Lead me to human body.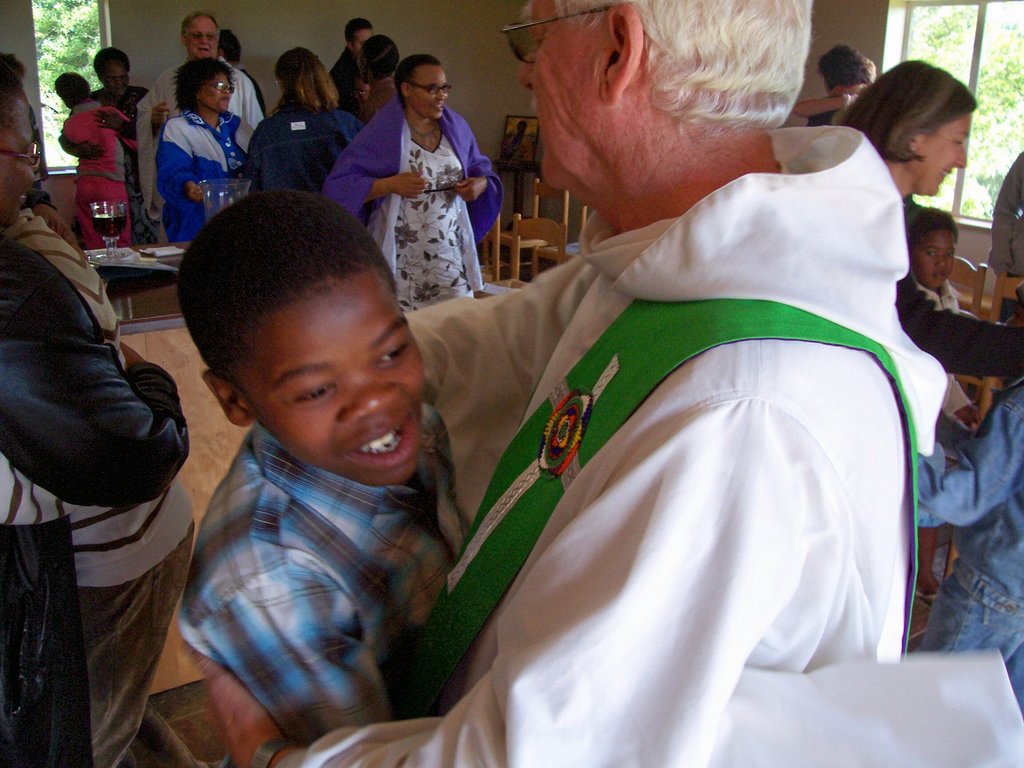
Lead to detection(157, 56, 260, 240).
